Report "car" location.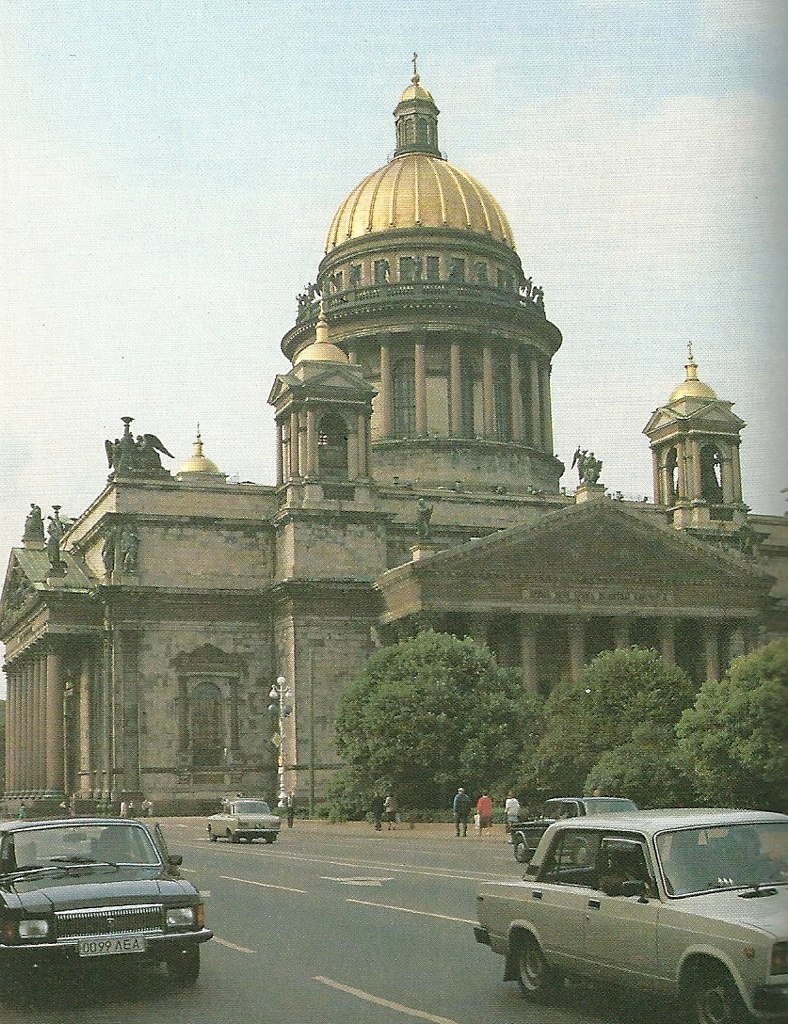
Report: select_region(510, 795, 638, 863).
